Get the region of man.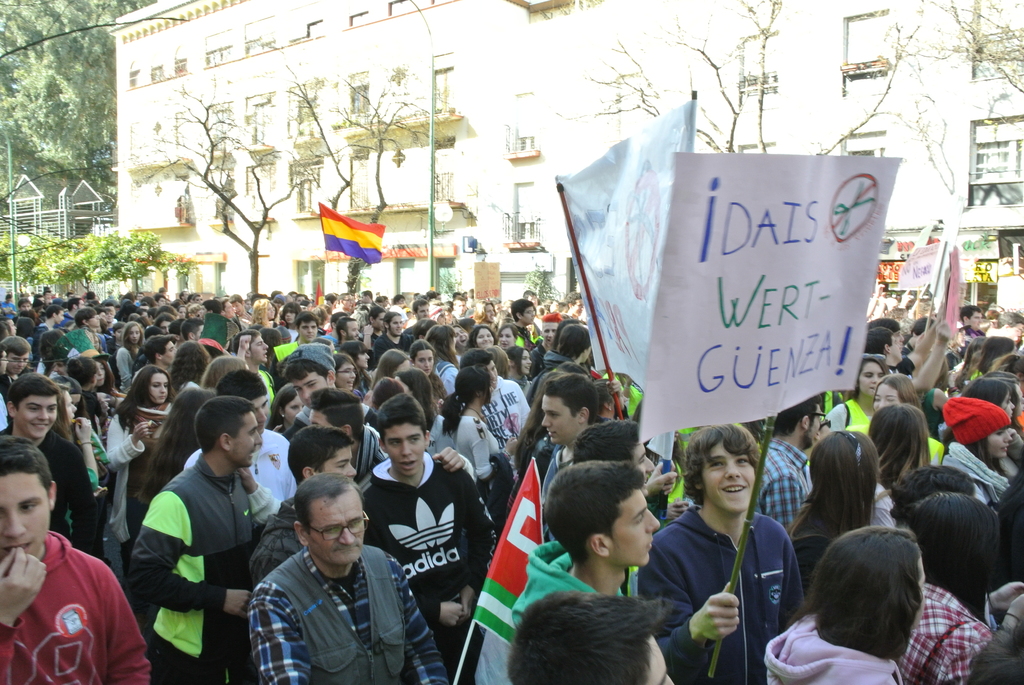
506 463 661 627.
